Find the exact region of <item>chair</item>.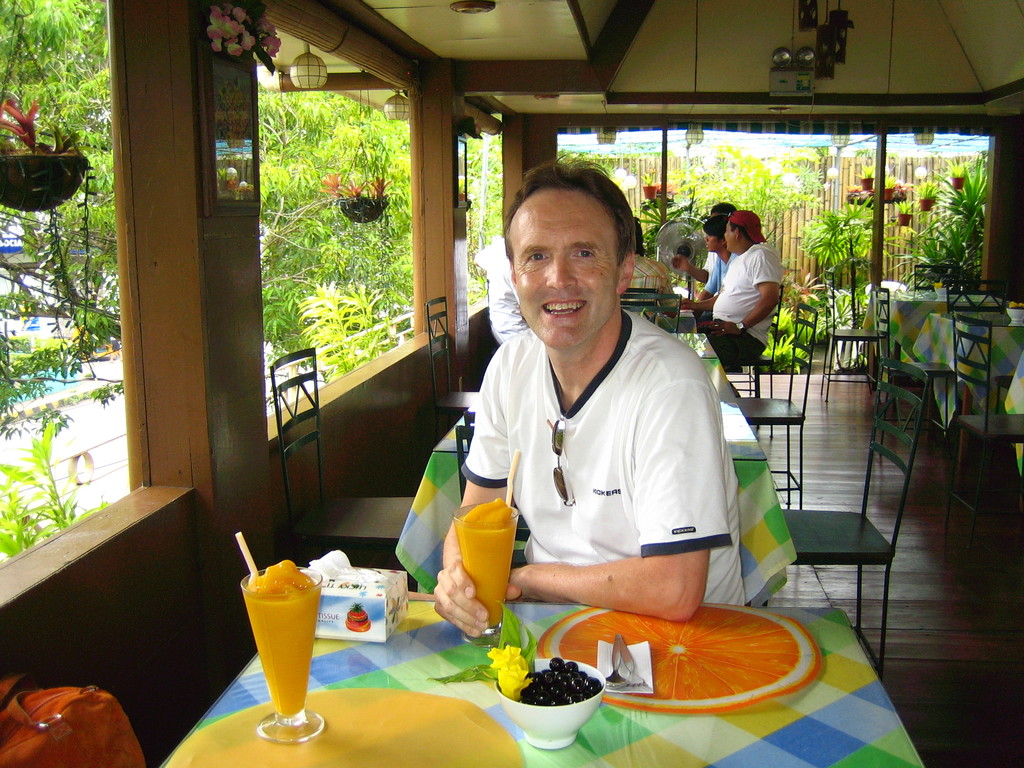
Exact region: bbox=(265, 346, 422, 593).
